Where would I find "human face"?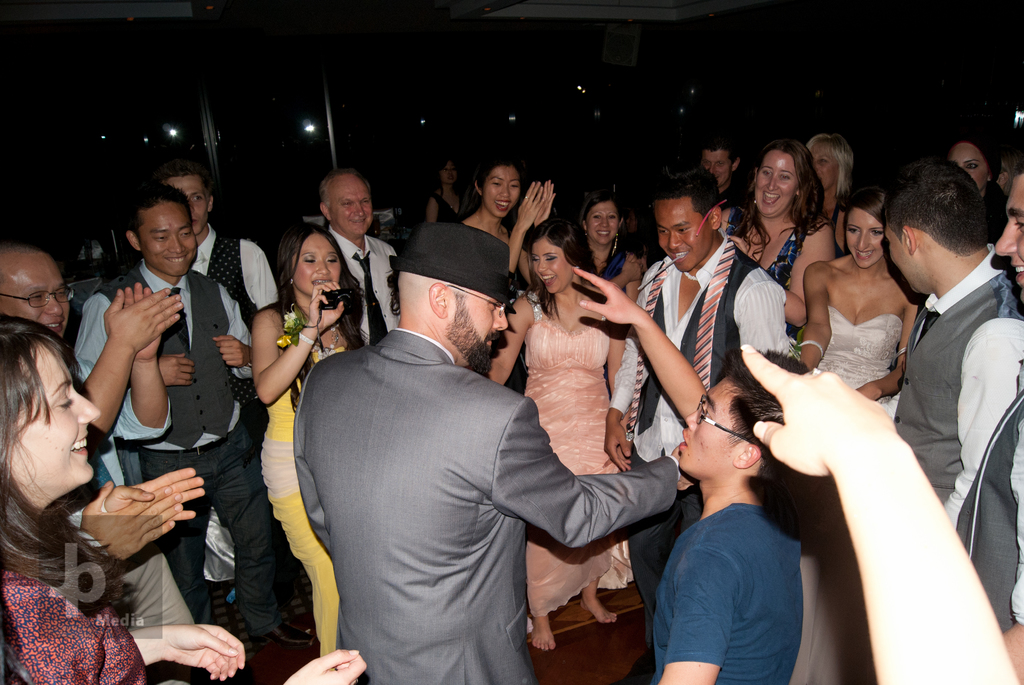
At rect(12, 345, 99, 484).
